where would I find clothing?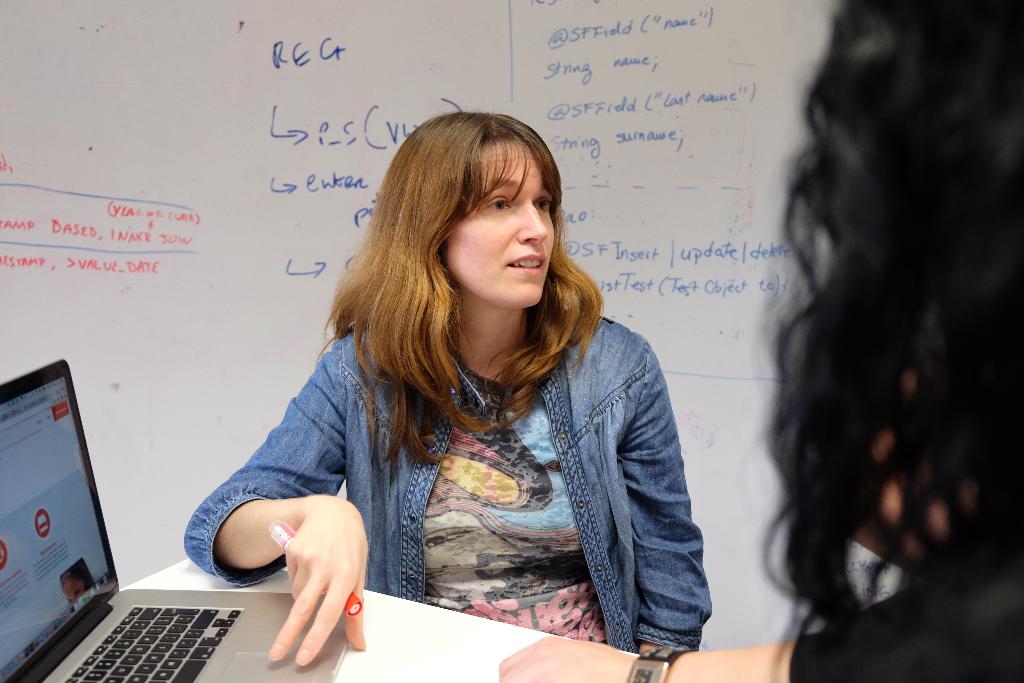
At rect(182, 314, 714, 657).
